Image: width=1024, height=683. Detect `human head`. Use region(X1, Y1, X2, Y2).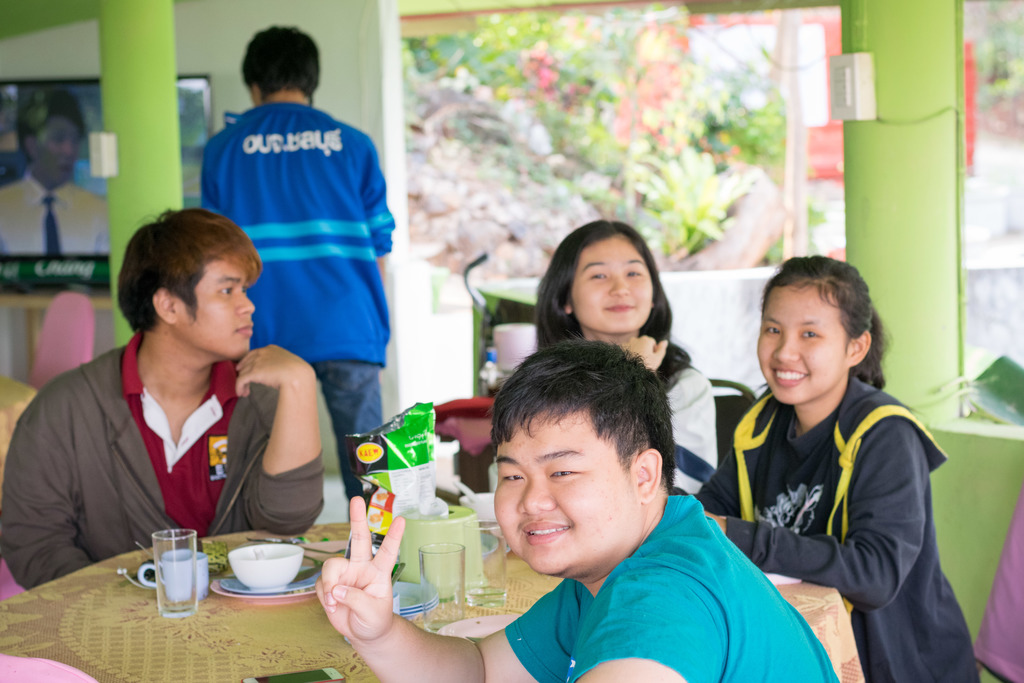
region(556, 219, 656, 336).
